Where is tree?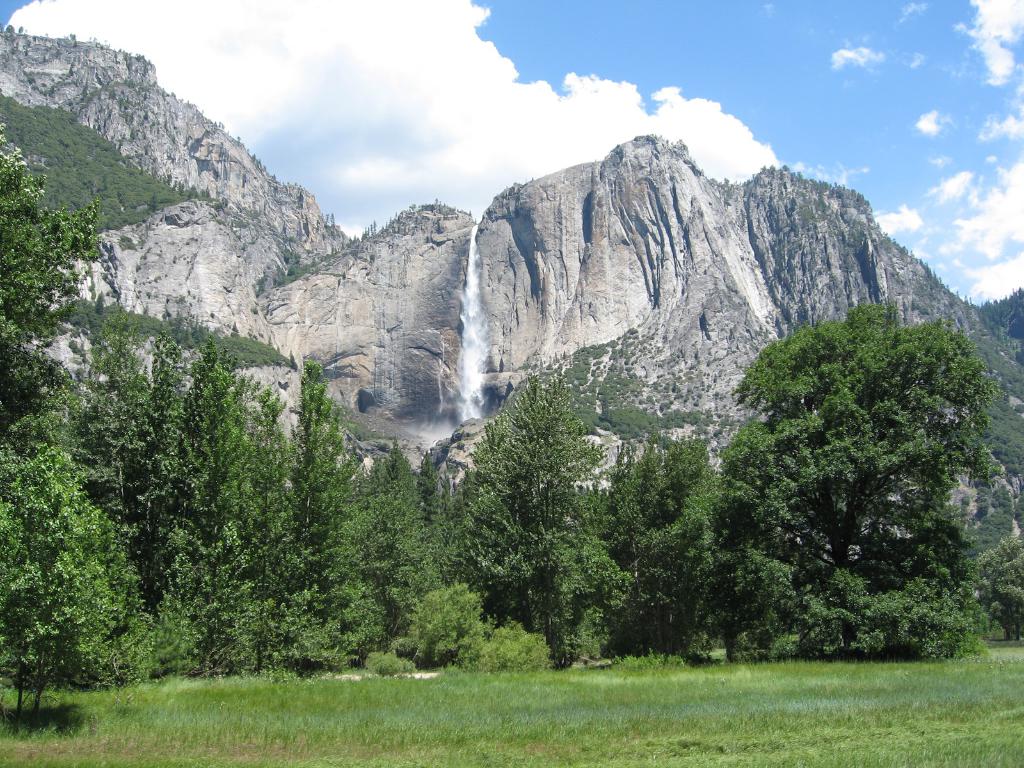
box=[974, 535, 1023, 641].
